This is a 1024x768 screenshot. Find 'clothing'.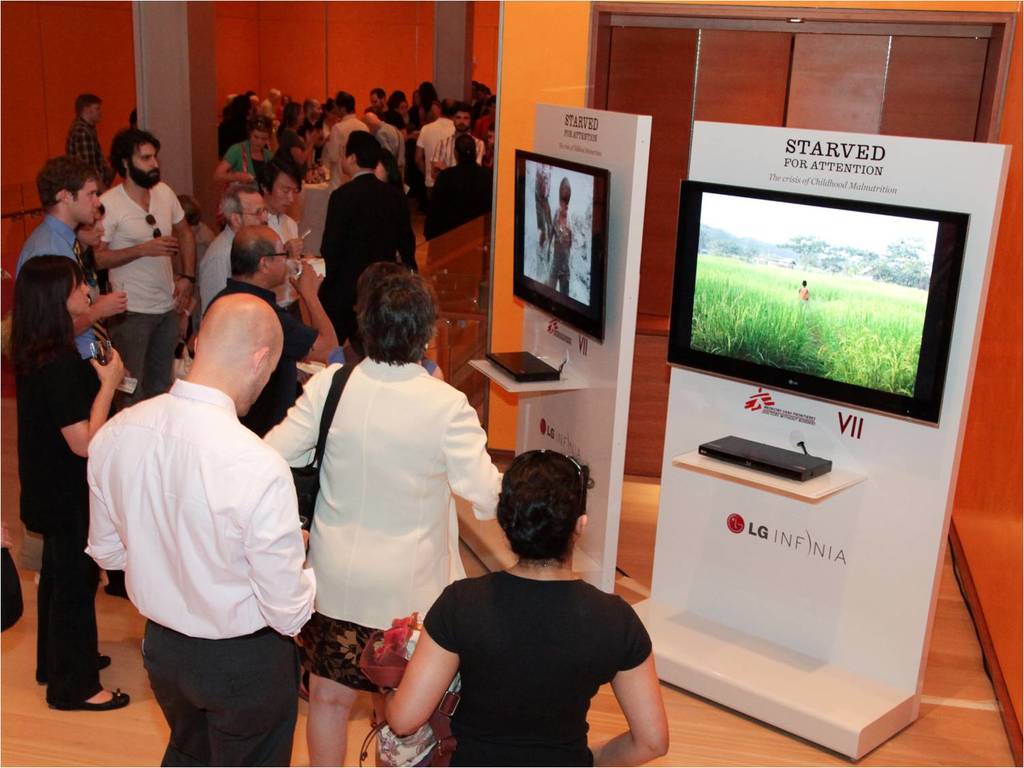
Bounding box: select_region(17, 218, 96, 389).
